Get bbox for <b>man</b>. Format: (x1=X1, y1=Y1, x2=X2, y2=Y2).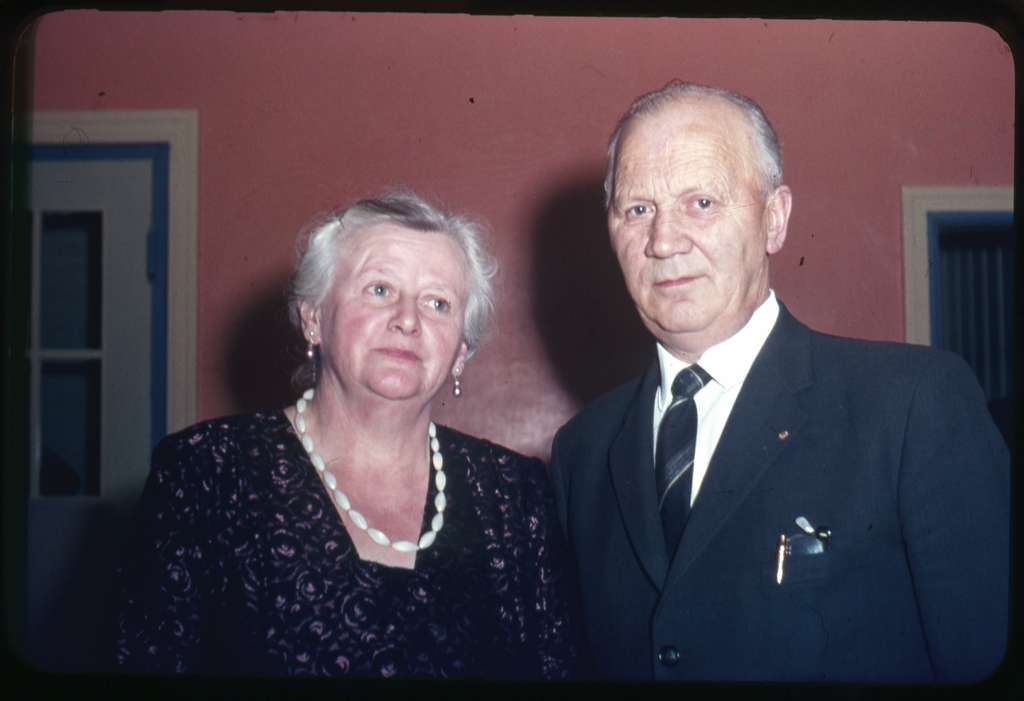
(x1=524, y1=99, x2=1001, y2=689).
